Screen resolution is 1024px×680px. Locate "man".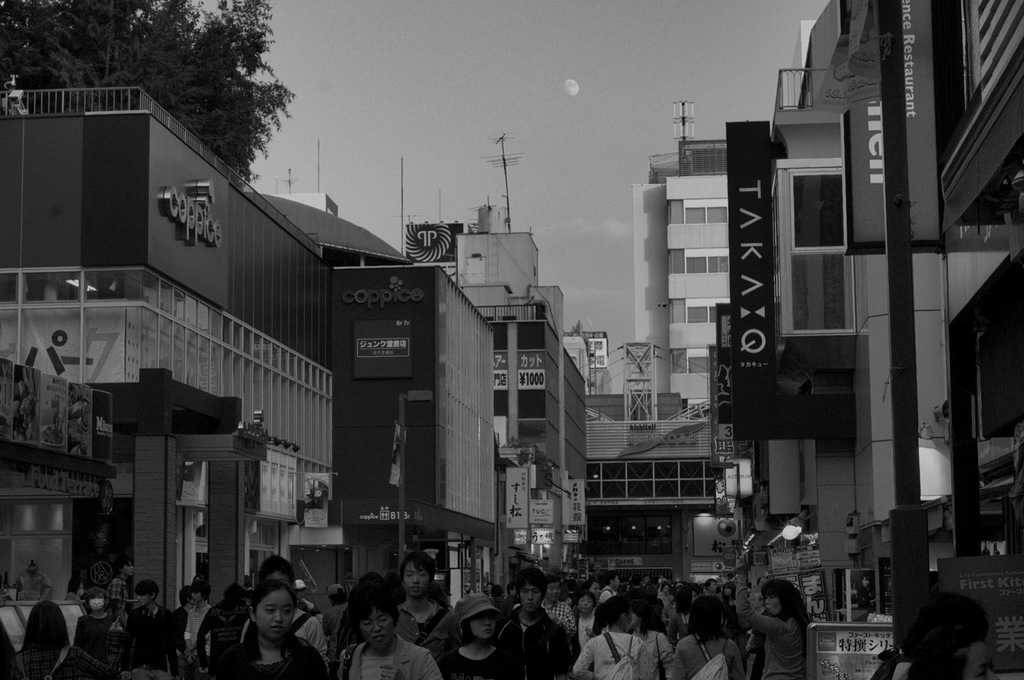
pyautogui.locateOnScreen(542, 572, 577, 633).
